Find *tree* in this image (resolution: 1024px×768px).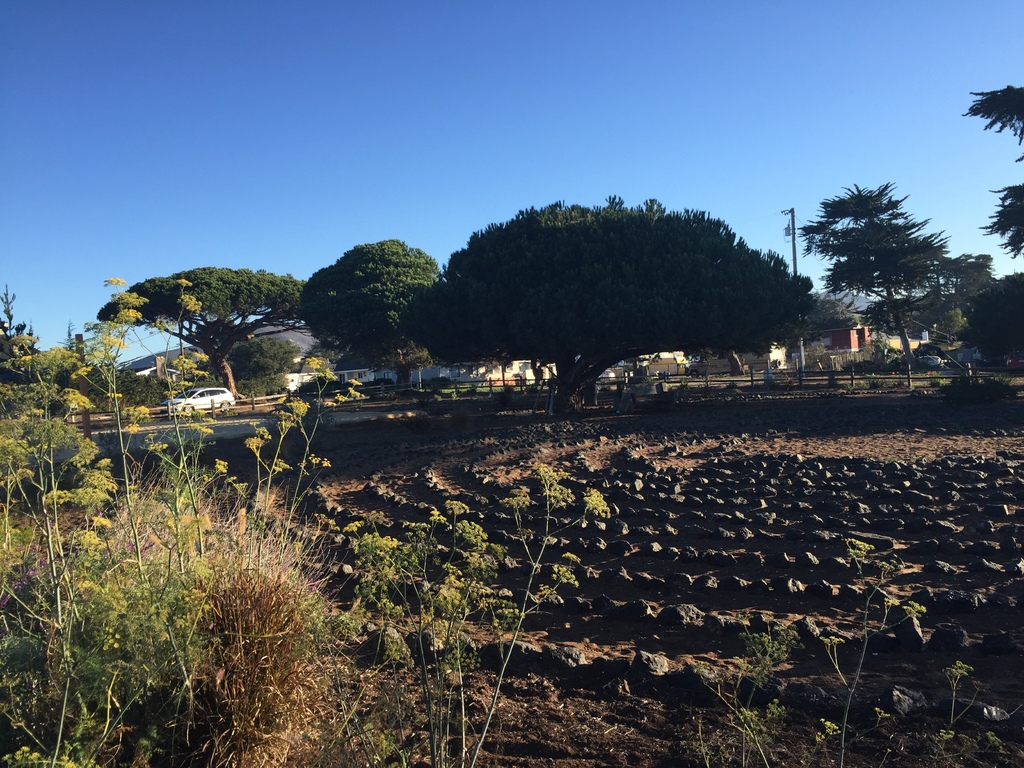
(408,192,821,417).
